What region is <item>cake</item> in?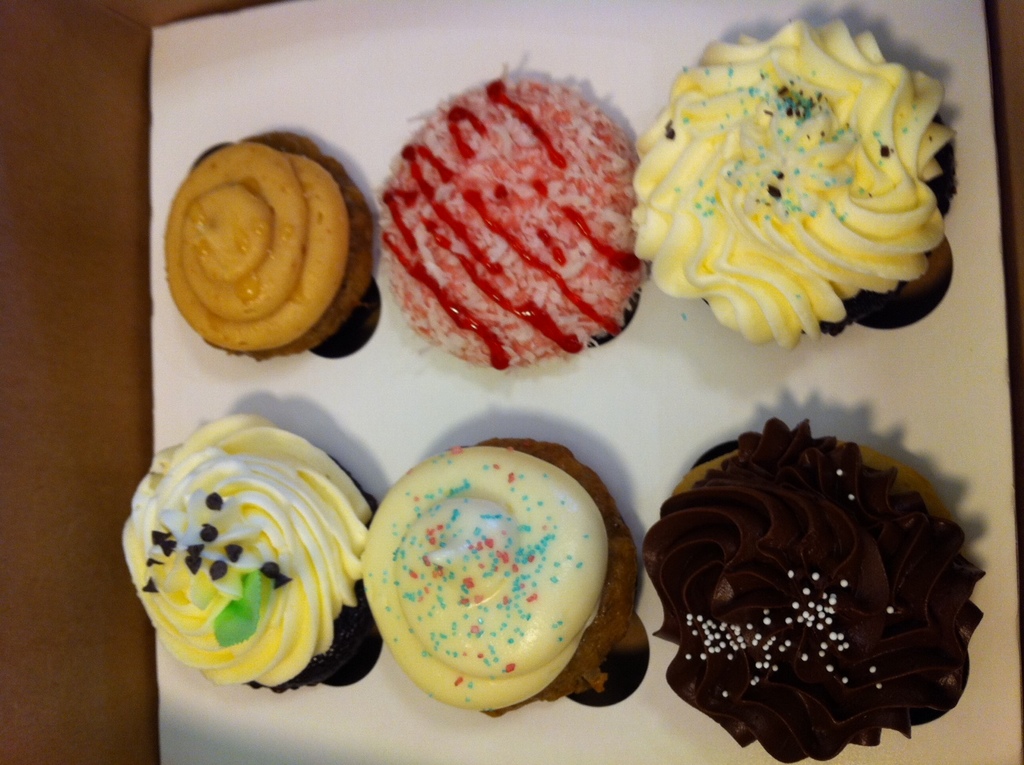
[x1=639, y1=419, x2=984, y2=759].
